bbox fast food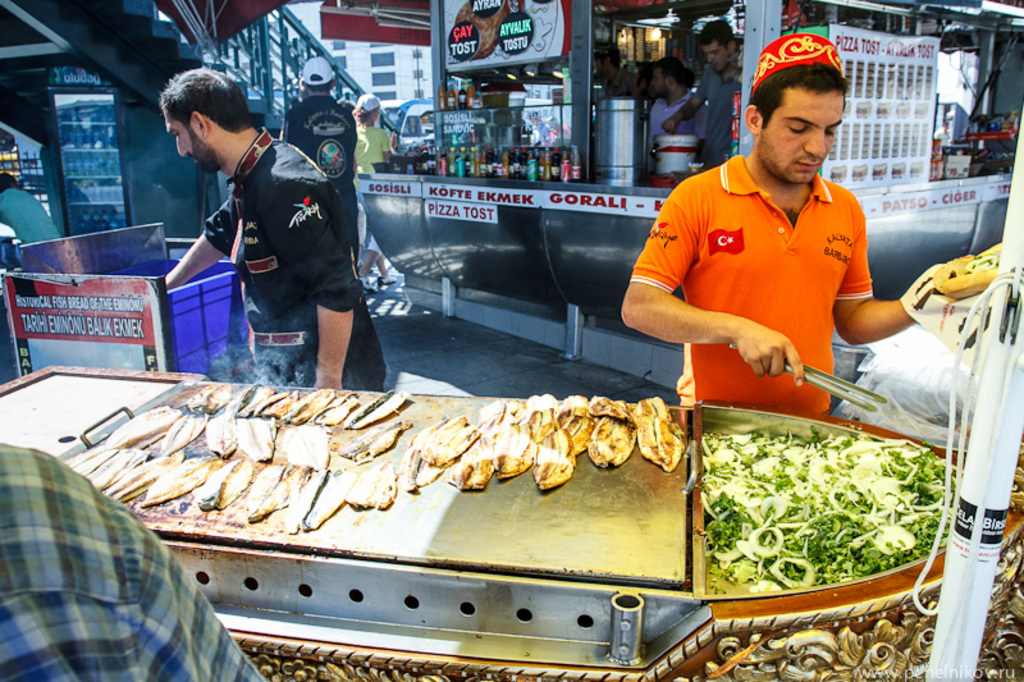
rect(589, 393, 628, 425)
